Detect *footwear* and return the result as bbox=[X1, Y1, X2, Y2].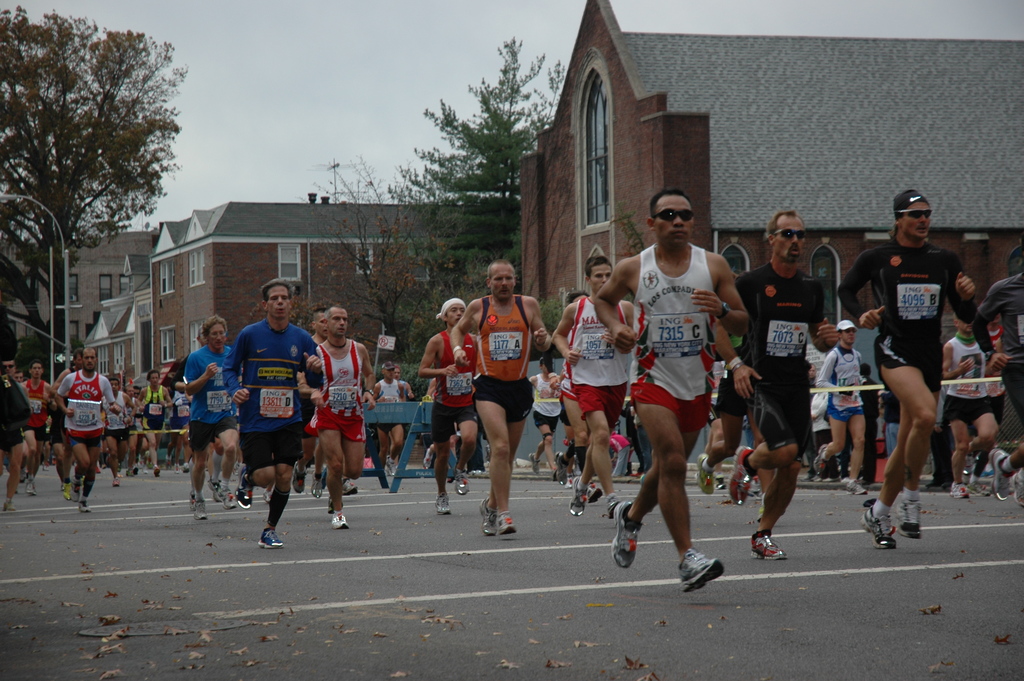
bbox=[695, 452, 716, 495].
